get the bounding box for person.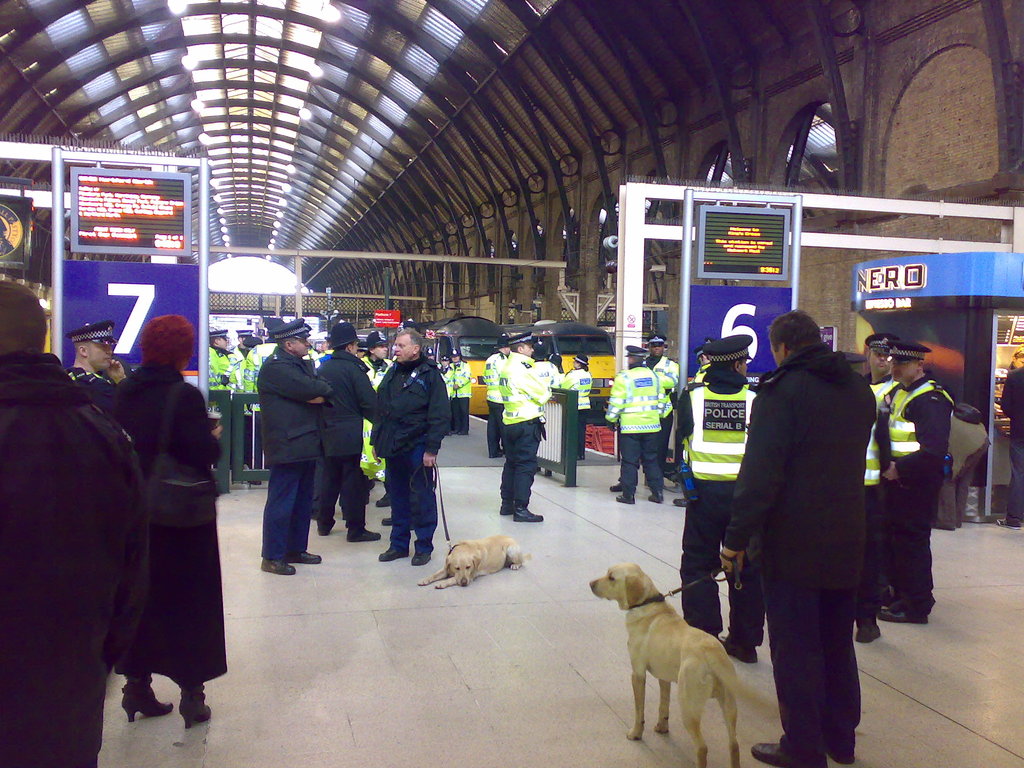
(500, 331, 552, 527).
